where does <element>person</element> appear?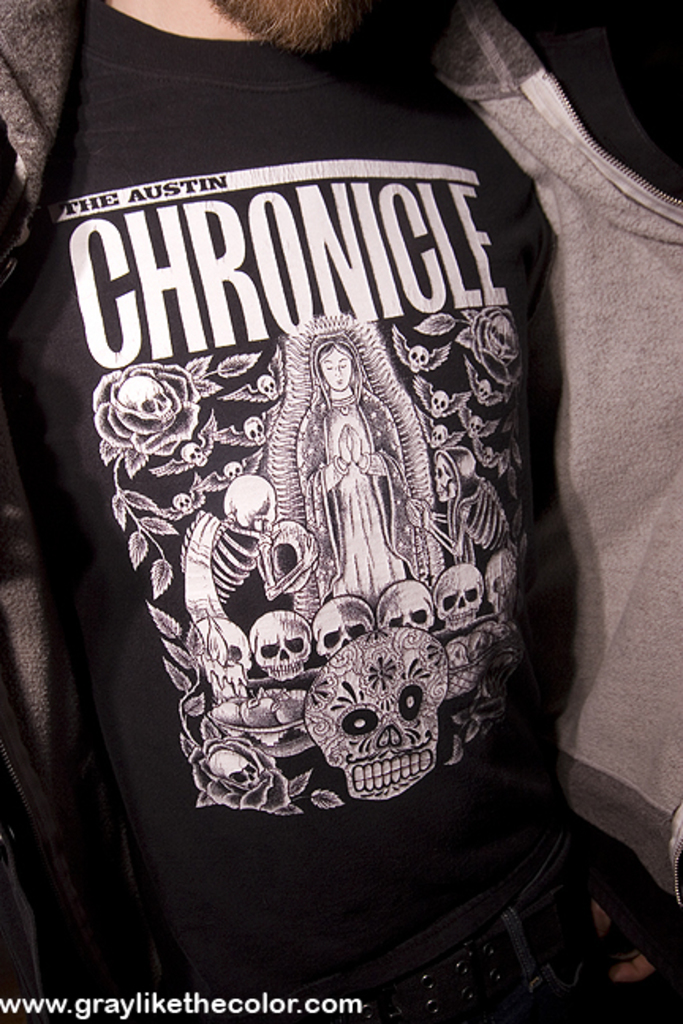
Appears at crop(0, 0, 563, 1022).
